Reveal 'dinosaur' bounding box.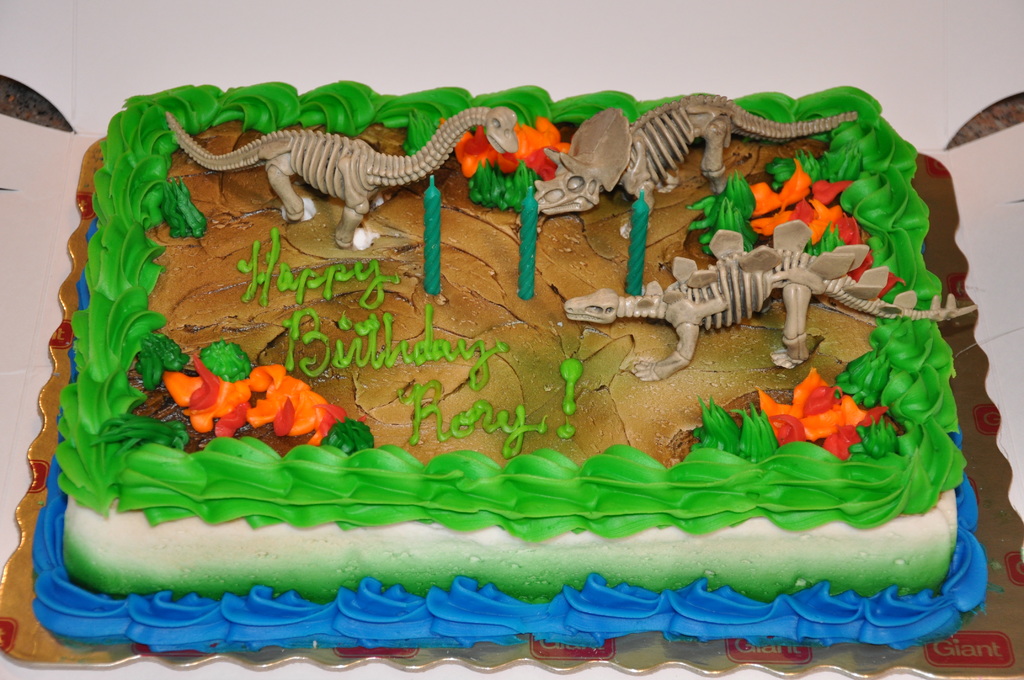
Revealed: l=163, t=102, r=521, b=250.
